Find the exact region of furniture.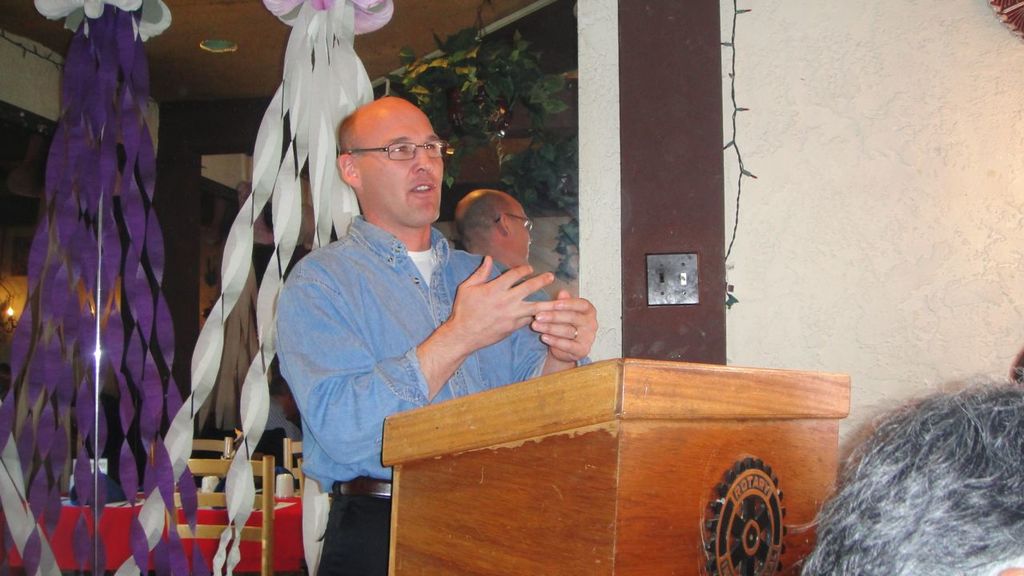
Exact region: select_region(167, 457, 269, 575).
